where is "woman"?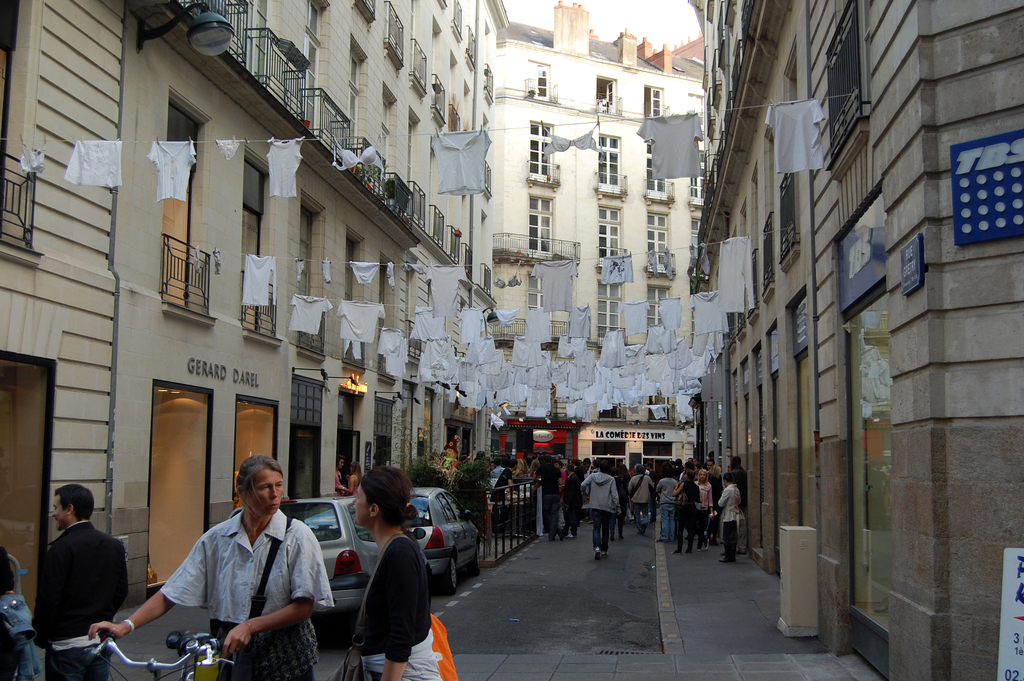
left=83, top=457, right=335, bottom=680.
